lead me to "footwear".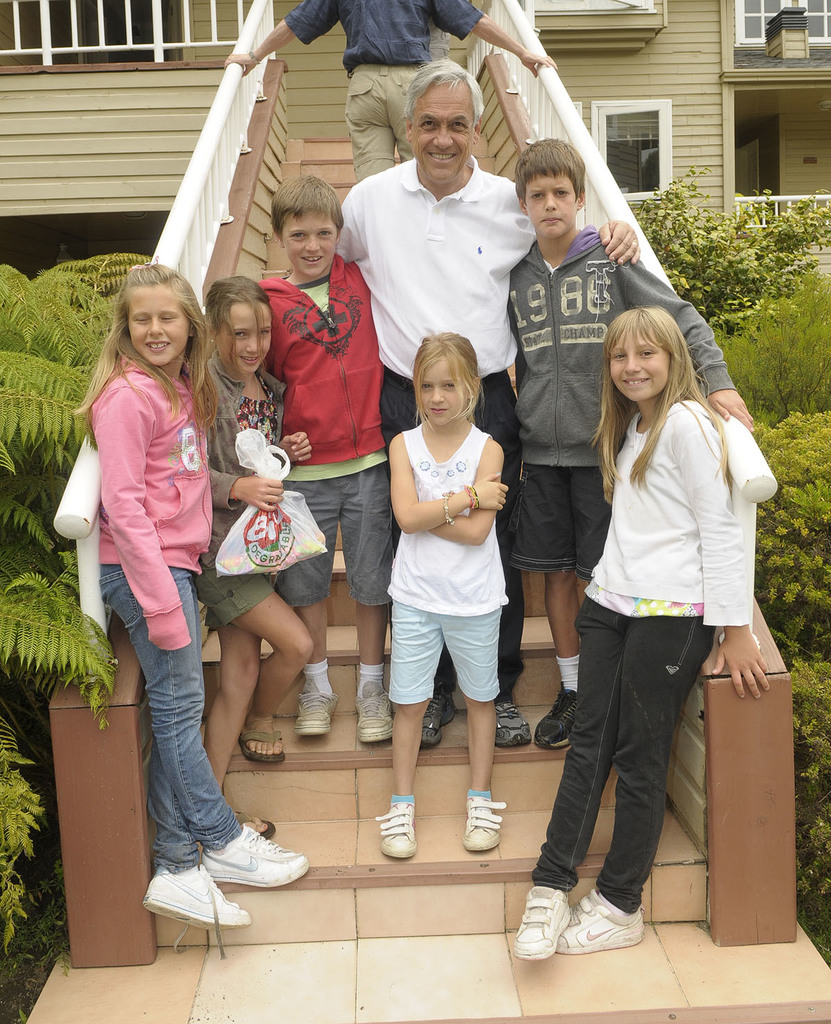
Lead to select_region(495, 699, 532, 748).
